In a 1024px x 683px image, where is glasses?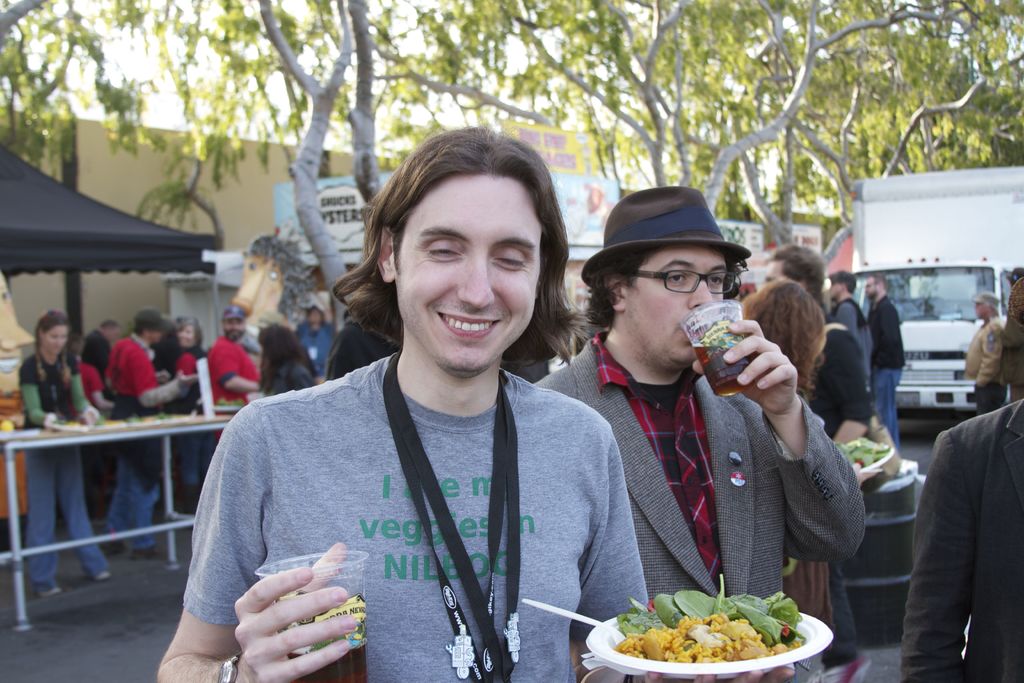
BBox(634, 270, 735, 295).
